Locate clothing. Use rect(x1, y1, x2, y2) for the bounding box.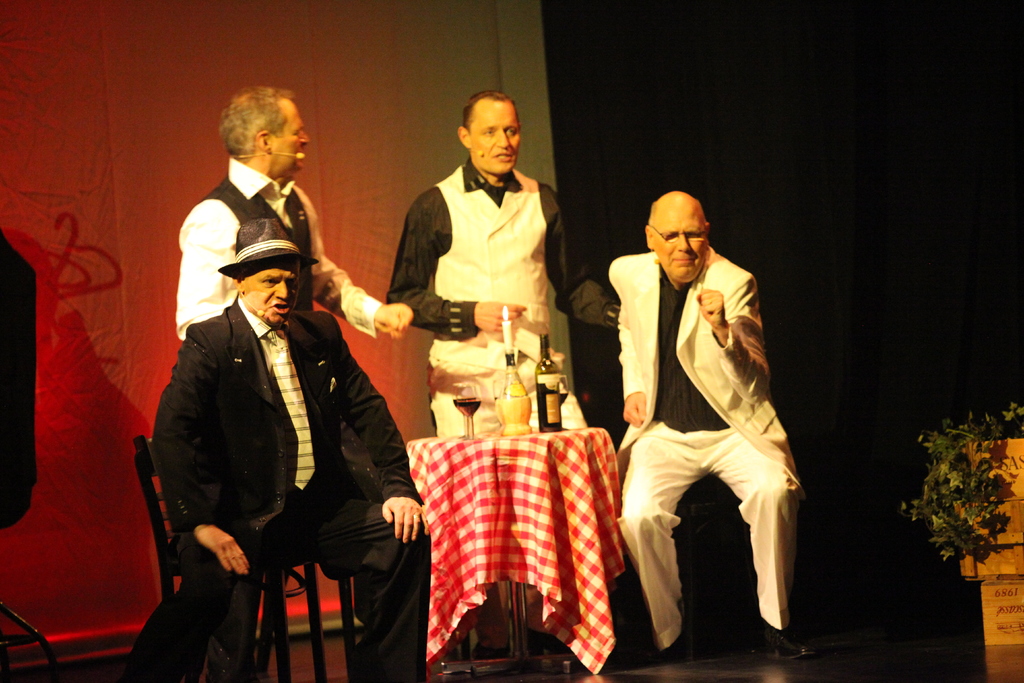
rect(623, 224, 813, 629).
